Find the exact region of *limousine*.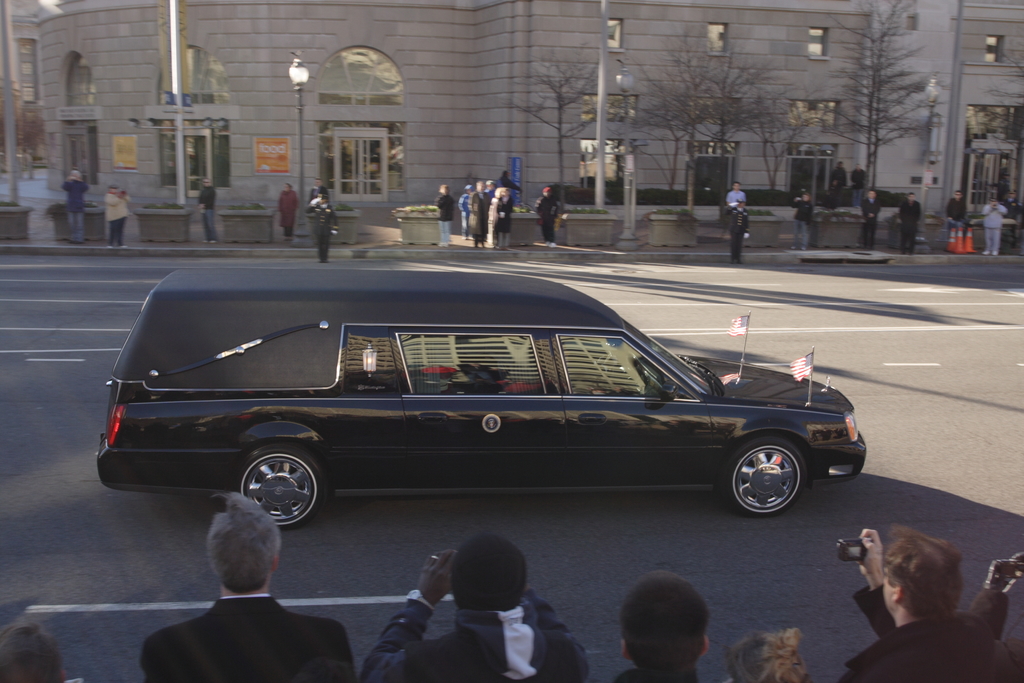
Exact region: pyautogui.locateOnScreen(69, 252, 877, 539).
